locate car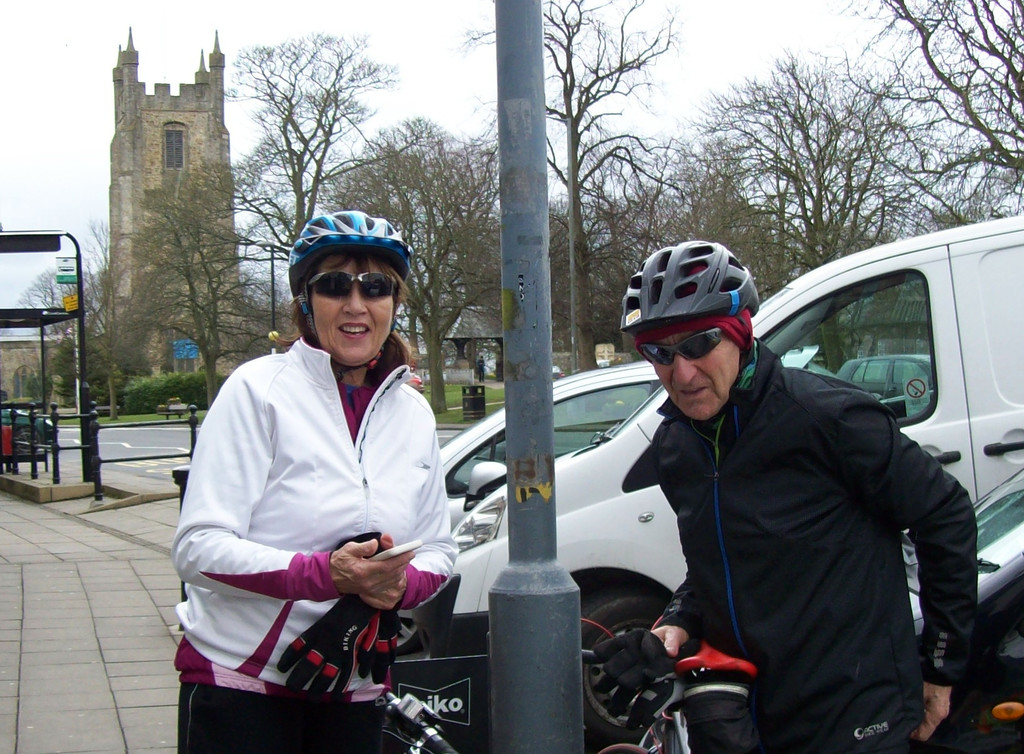
bbox(829, 351, 940, 408)
